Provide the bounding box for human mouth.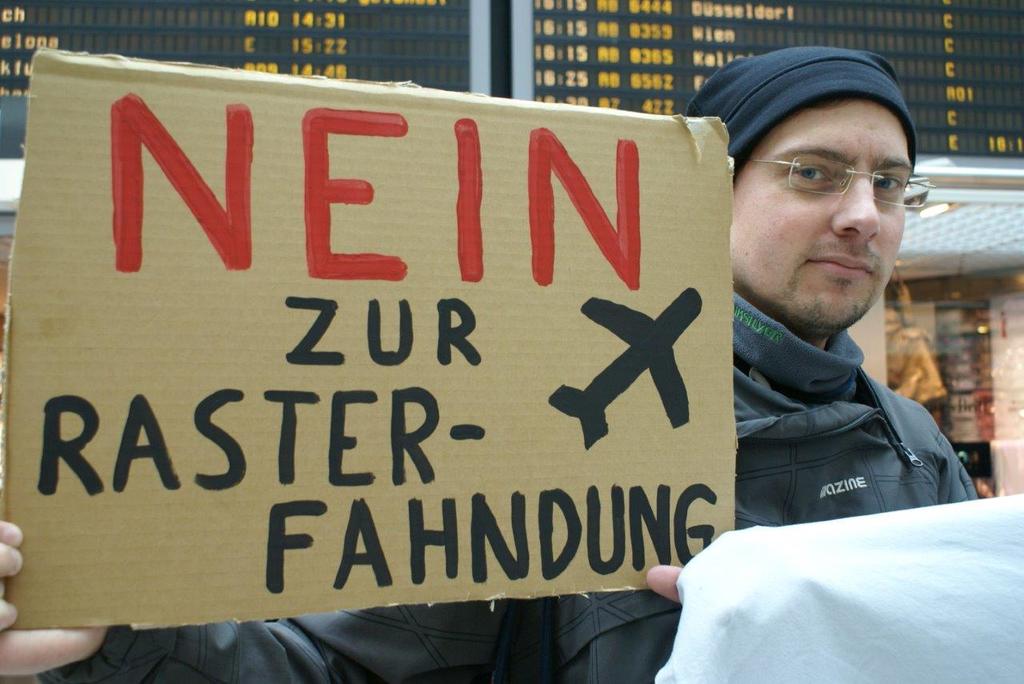
bbox=(805, 253, 871, 279).
